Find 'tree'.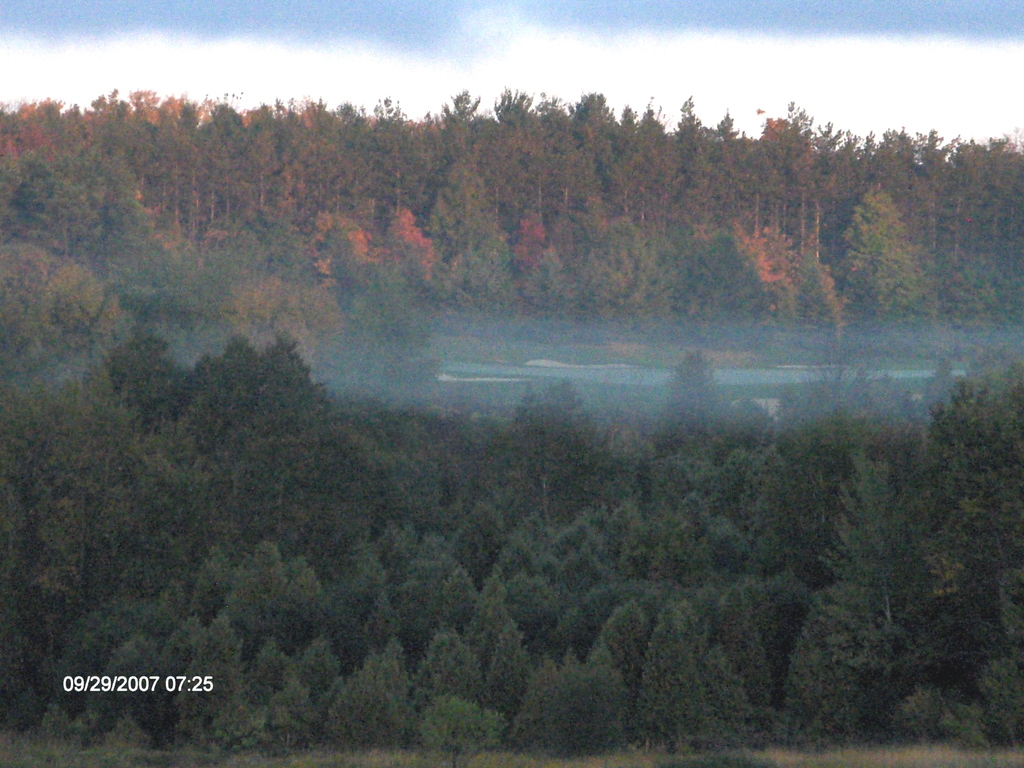
x1=503, y1=374, x2=611, y2=549.
